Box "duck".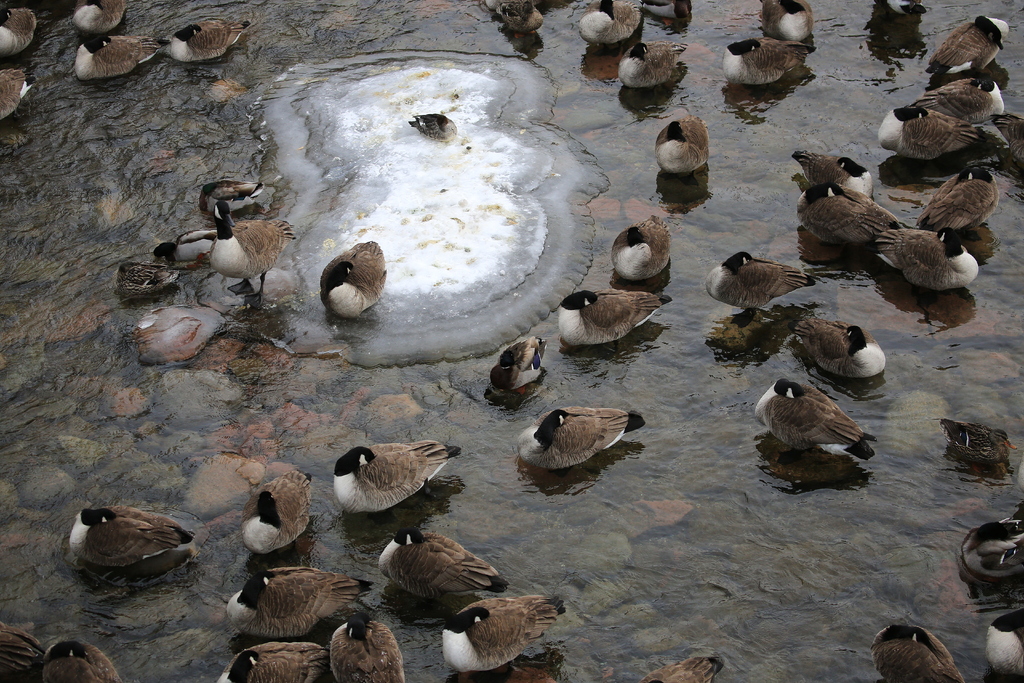
{"left": 613, "top": 31, "right": 697, "bottom": 86}.
